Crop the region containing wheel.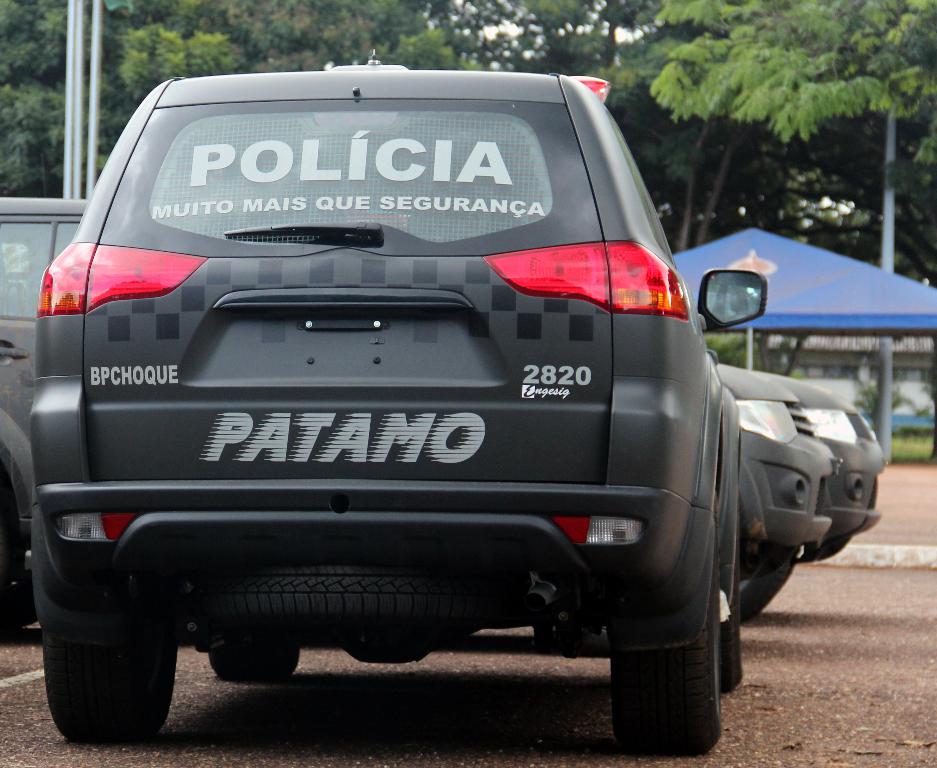
Crop region: 208 642 300 684.
